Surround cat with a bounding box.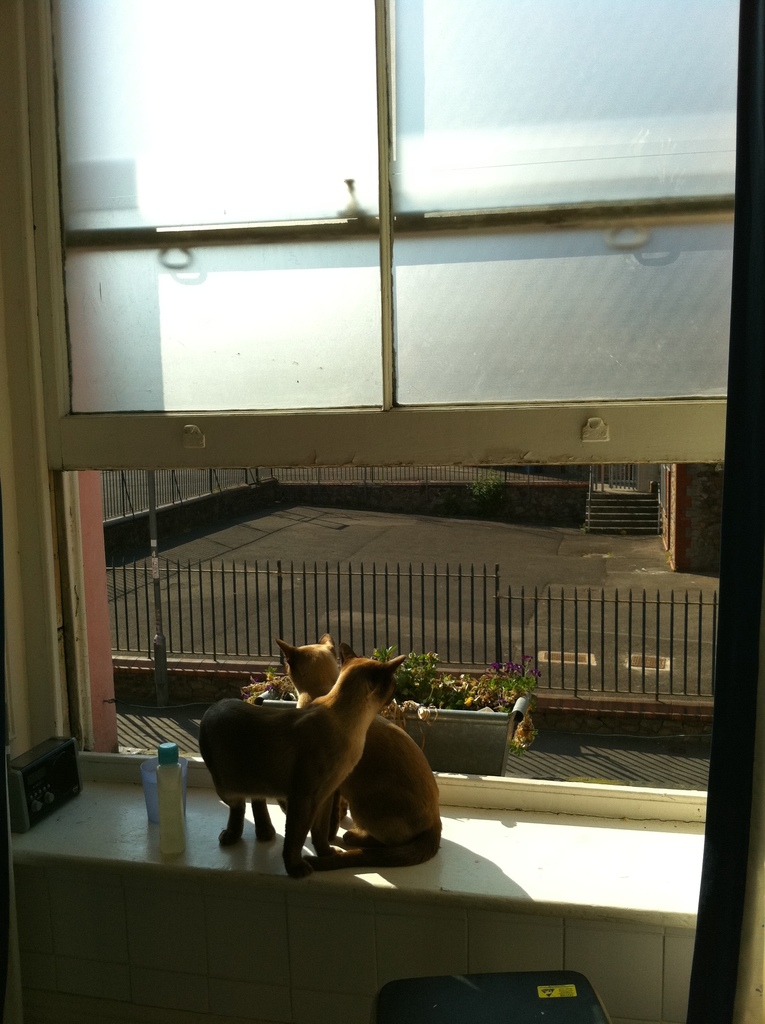
274:650:444:872.
